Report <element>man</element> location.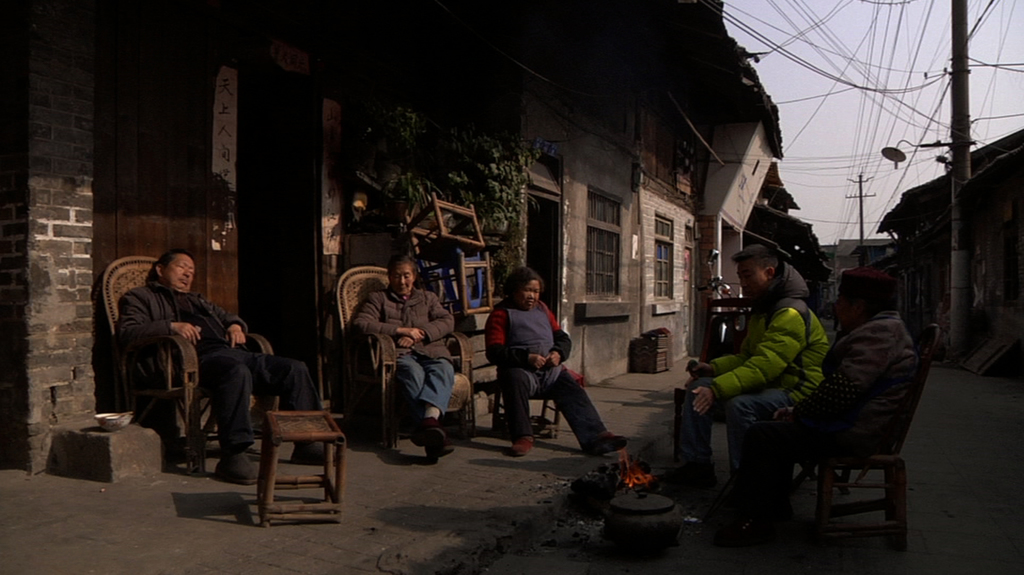
Report: x1=340, y1=258, x2=477, y2=449.
